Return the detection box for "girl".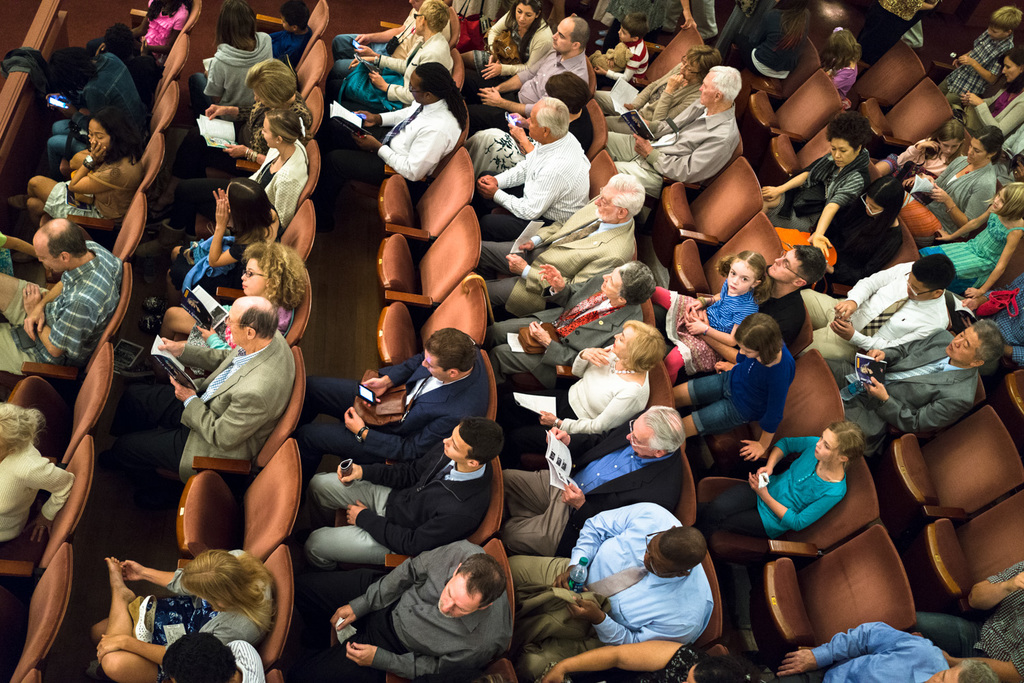
select_region(823, 23, 862, 102).
